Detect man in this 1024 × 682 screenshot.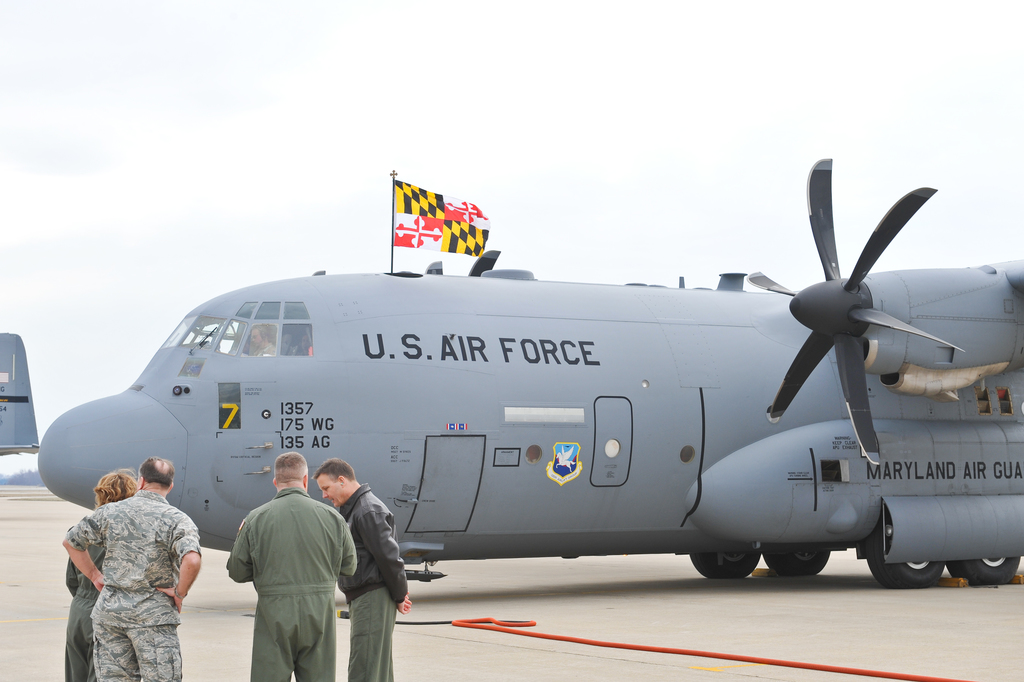
Detection: box=[57, 455, 202, 680].
